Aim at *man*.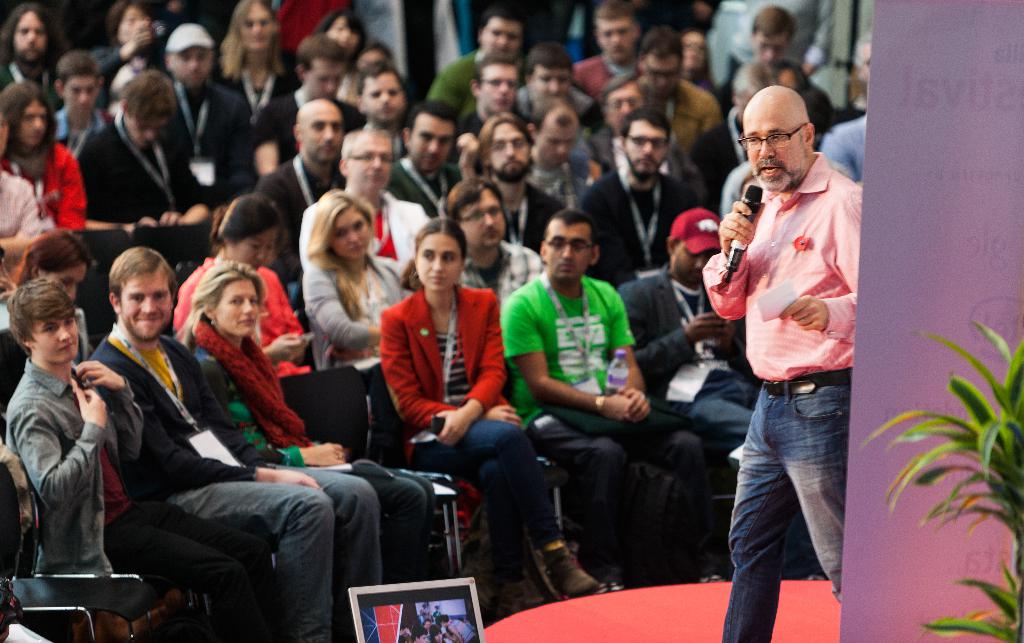
Aimed at [170, 24, 256, 218].
